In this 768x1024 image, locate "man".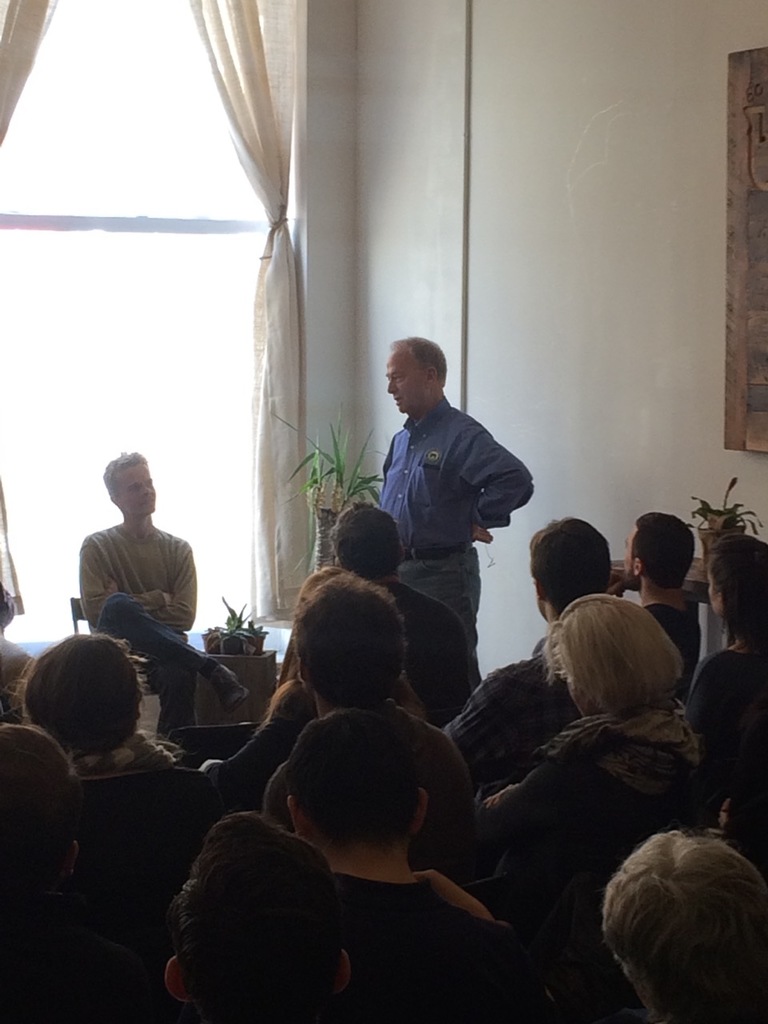
Bounding box: {"left": 259, "top": 565, "right": 484, "bottom": 874}.
